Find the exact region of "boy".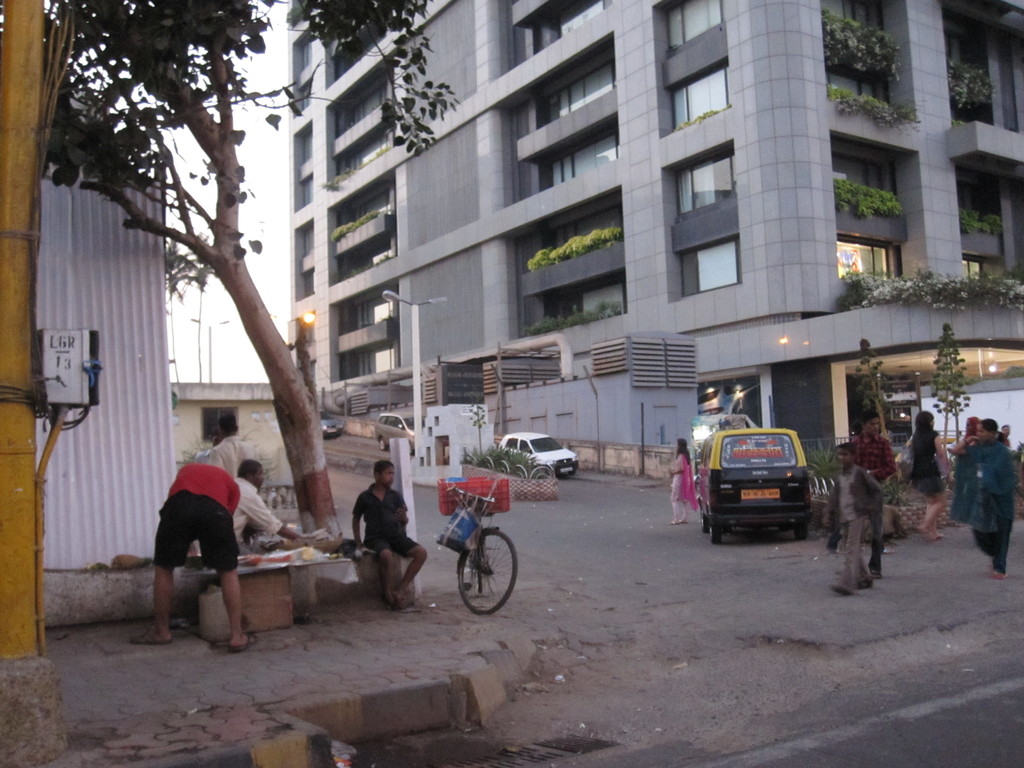
Exact region: box(354, 460, 429, 606).
